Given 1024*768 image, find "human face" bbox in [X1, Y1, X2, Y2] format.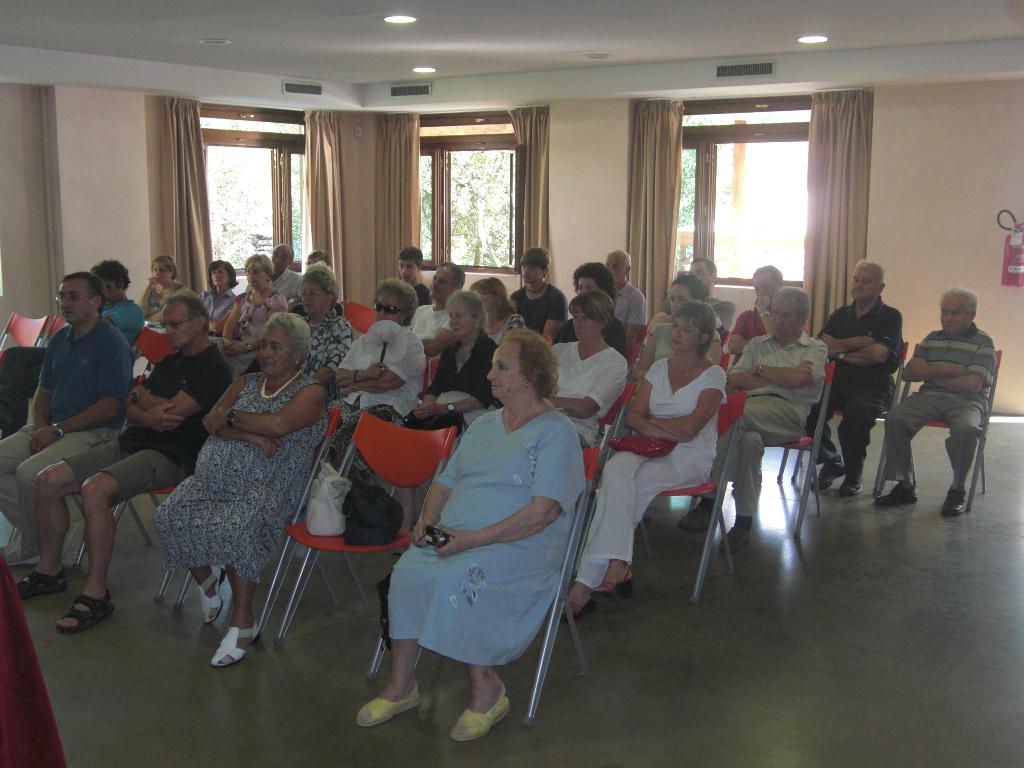
[573, 308, 600, 339].
